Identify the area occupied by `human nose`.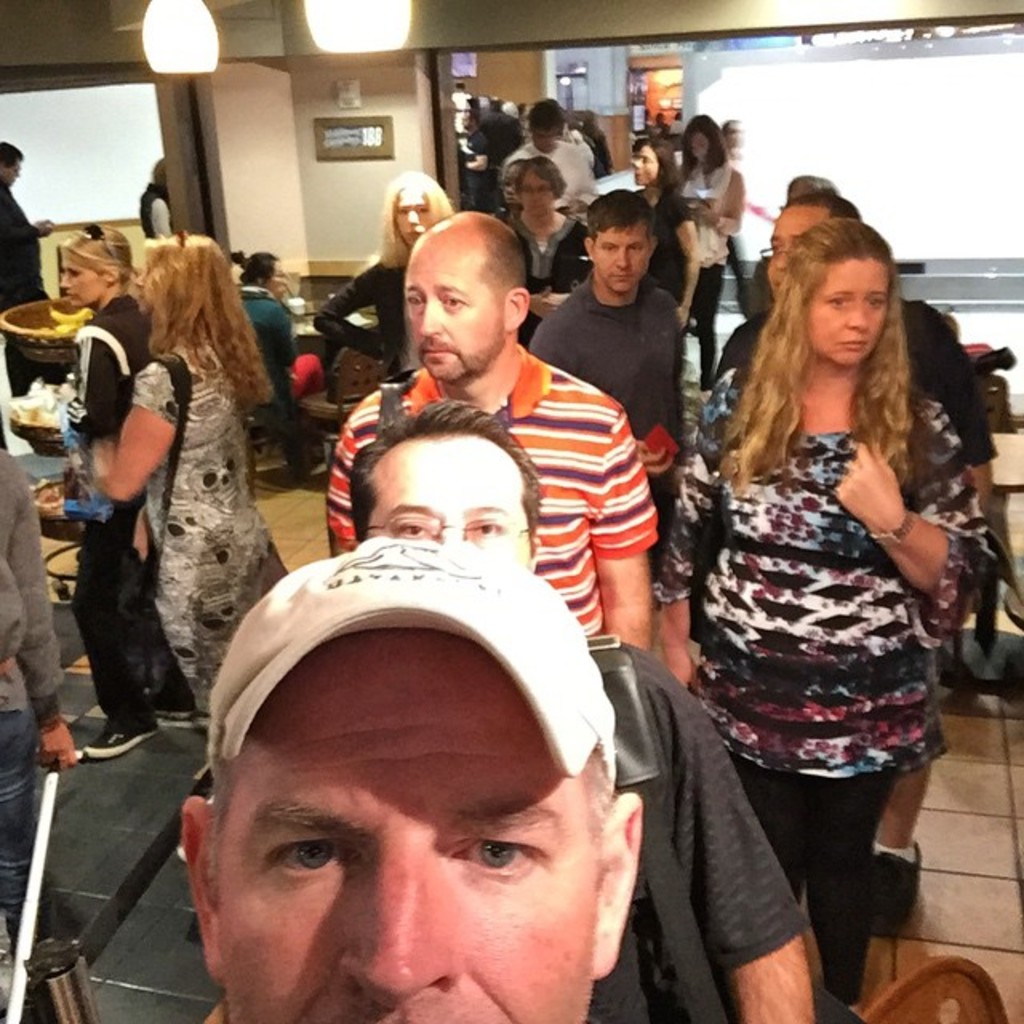
Area: (434,523,466,546).
